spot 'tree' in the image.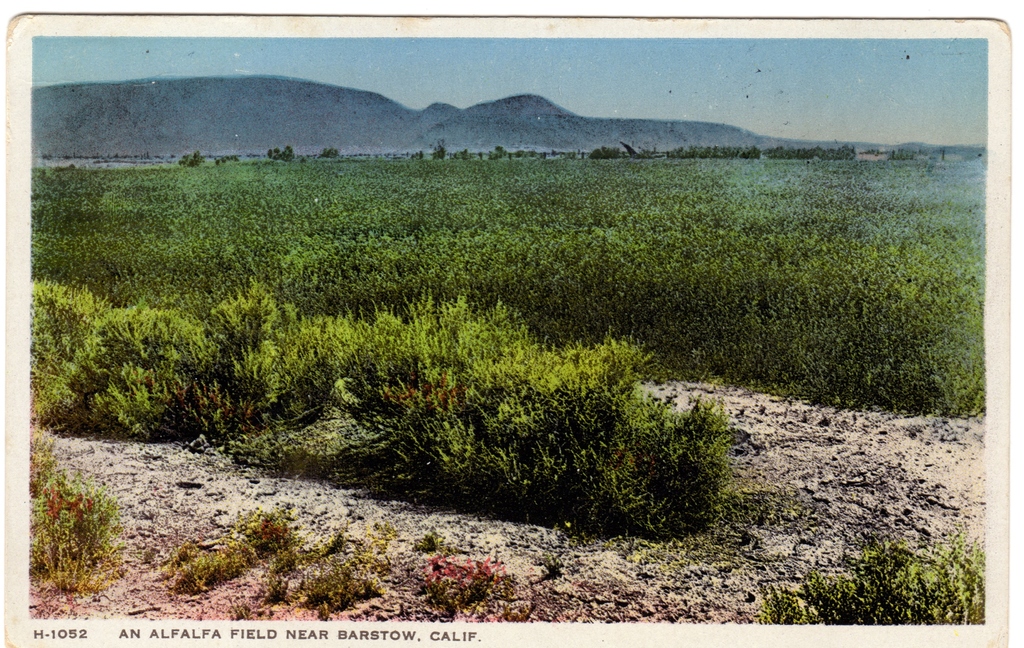
'tree' found at Rect(591, 140, 620, 168).
